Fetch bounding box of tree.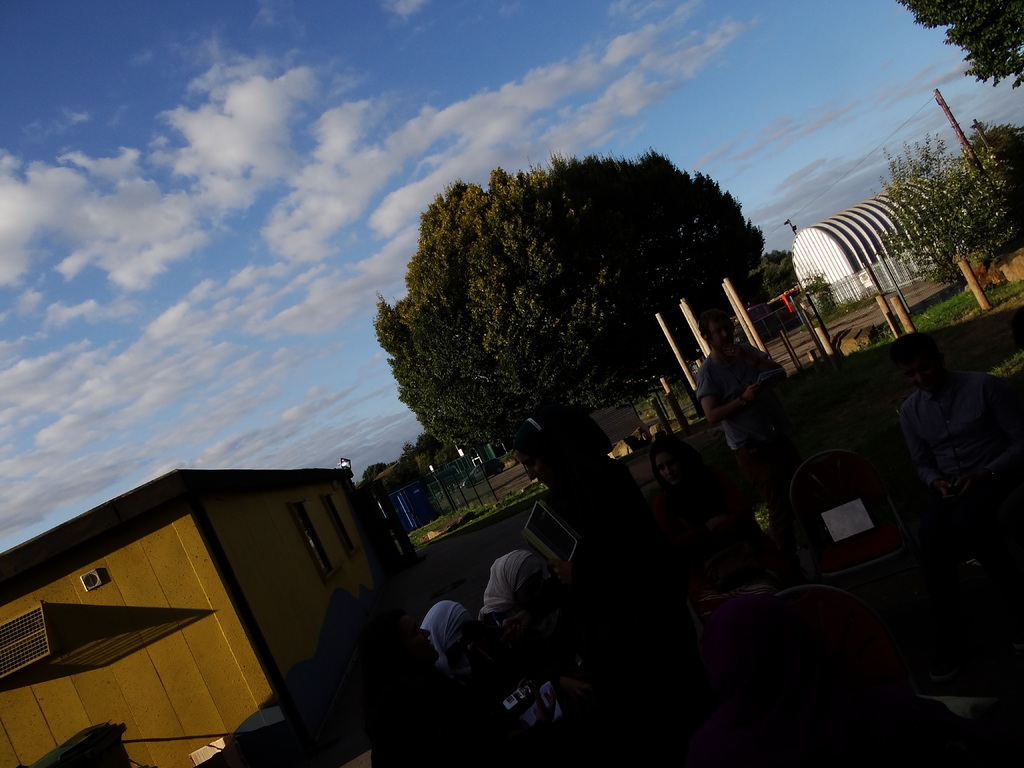
Bbox: Rect(748, 246, 809, 328).
